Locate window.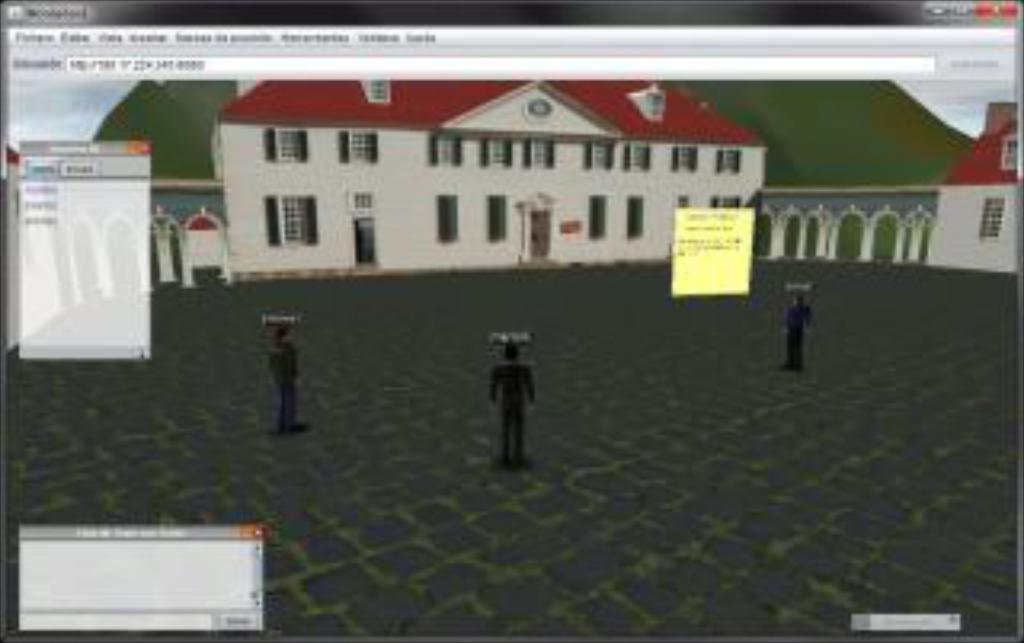
Bounding box: (483, 138, 512, 166).
